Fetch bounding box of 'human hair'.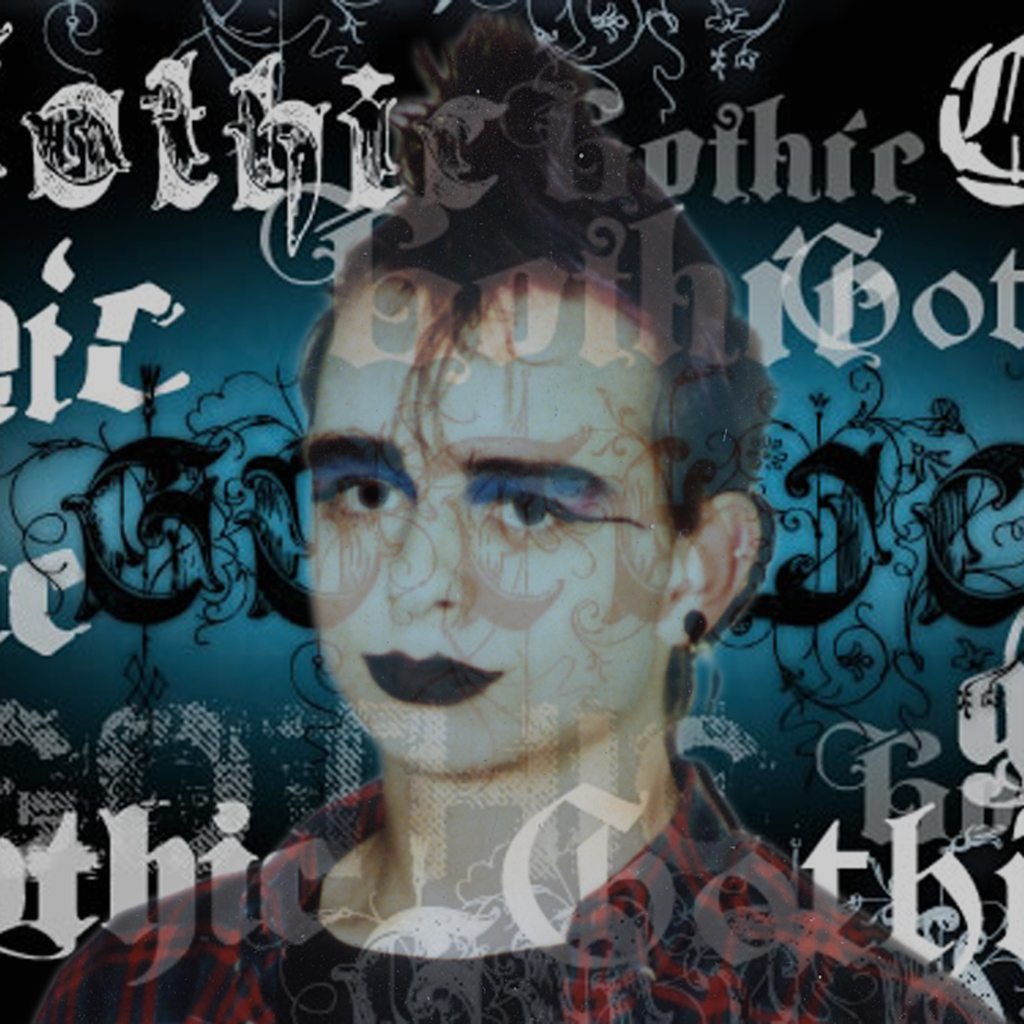
Bbox: <box>299,245,741,562</box>.
